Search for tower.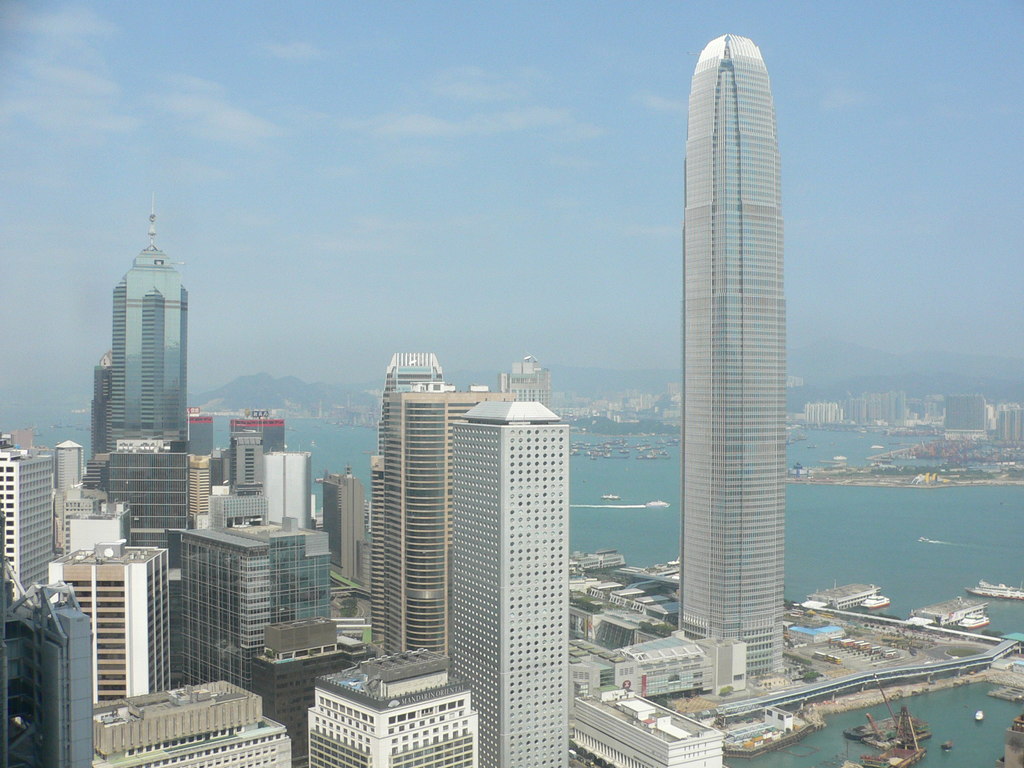
Found at 103,449,195,575.
